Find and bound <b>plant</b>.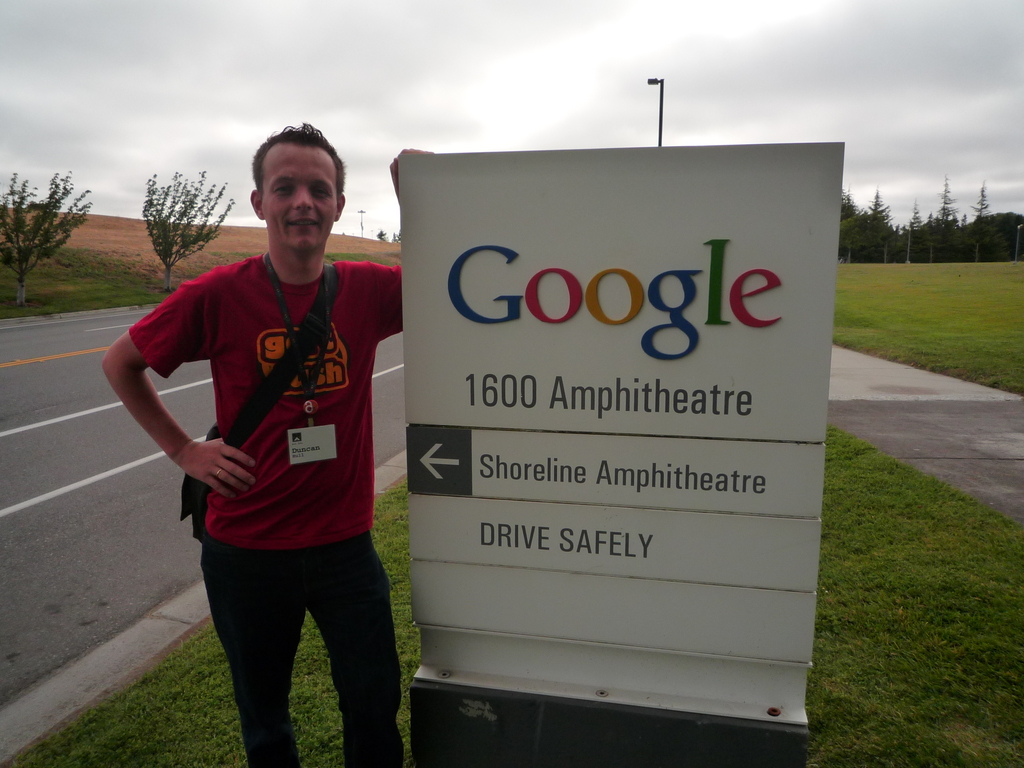
Bound: l=1, t=173, r=107, b=292.
